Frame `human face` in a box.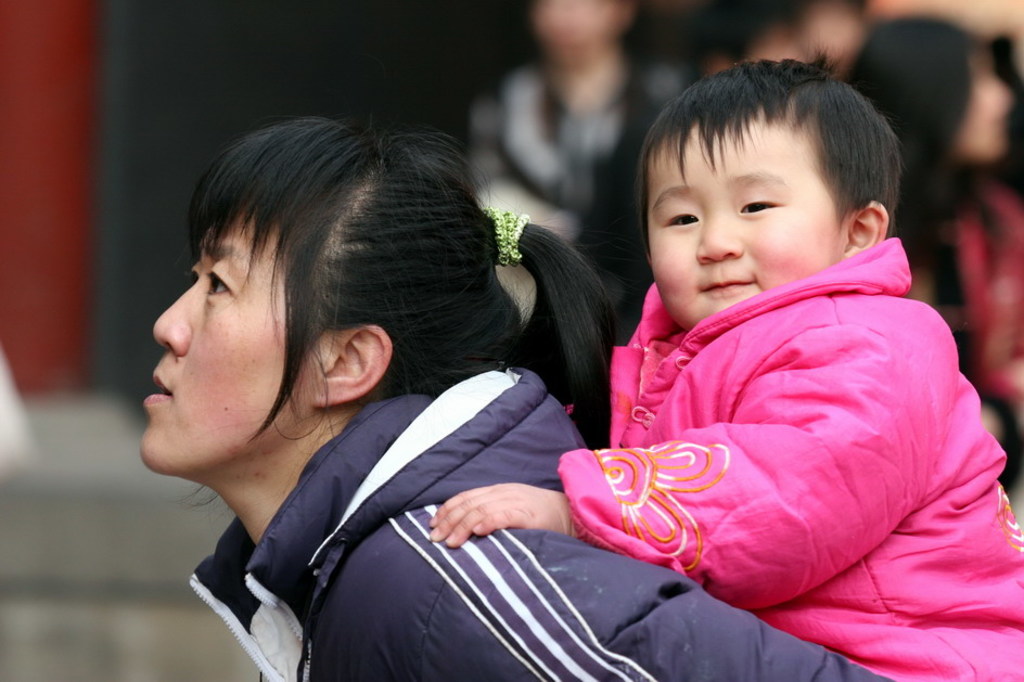
(x1=645, y1=119, x2=848, y2=325).
